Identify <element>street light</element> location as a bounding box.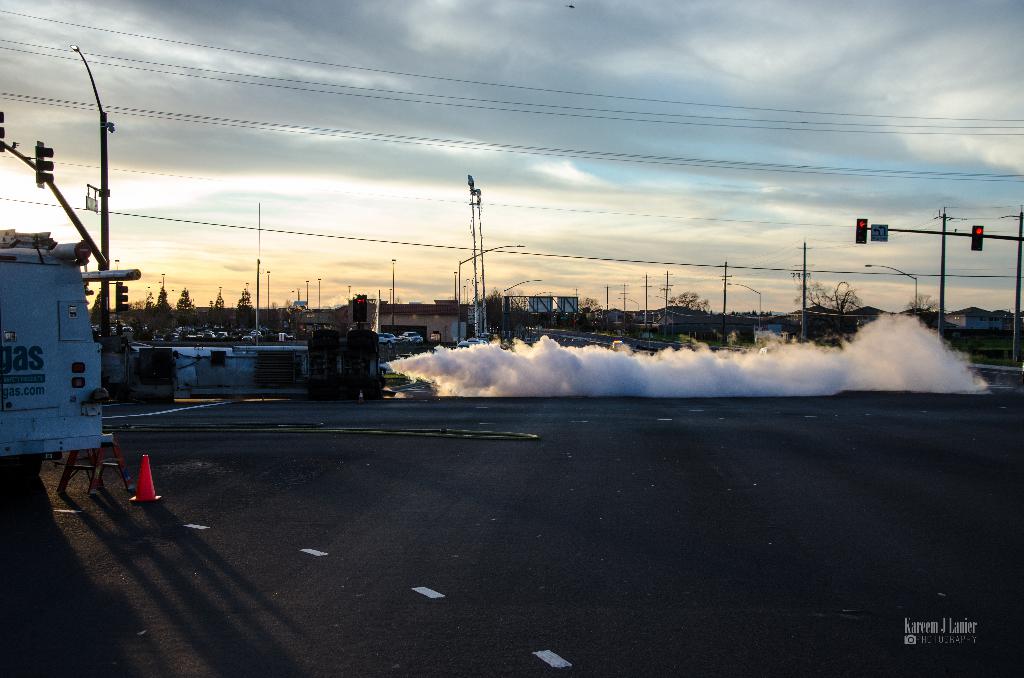
307:280:308:308.
